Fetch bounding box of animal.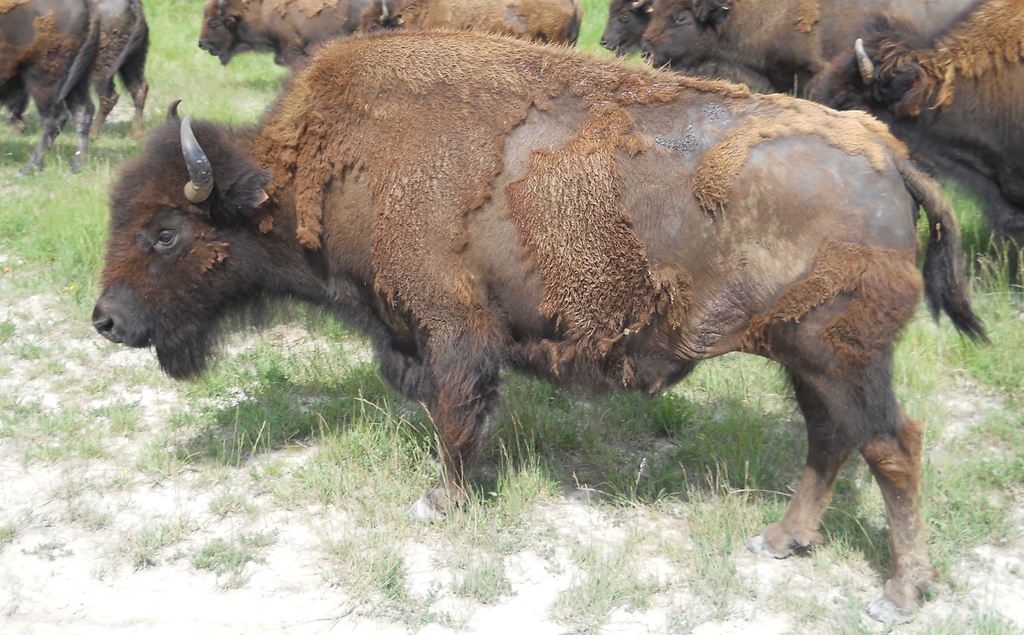
Bbox: 596 0 650 53.
